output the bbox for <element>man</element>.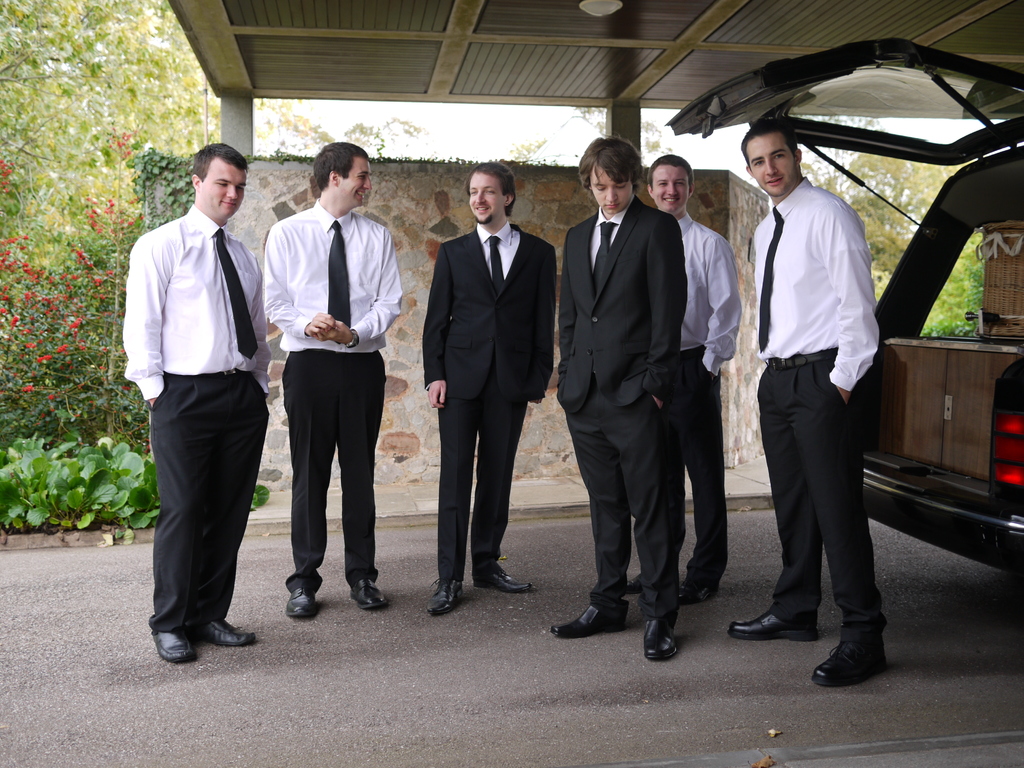
624, 154, 743, 607.
